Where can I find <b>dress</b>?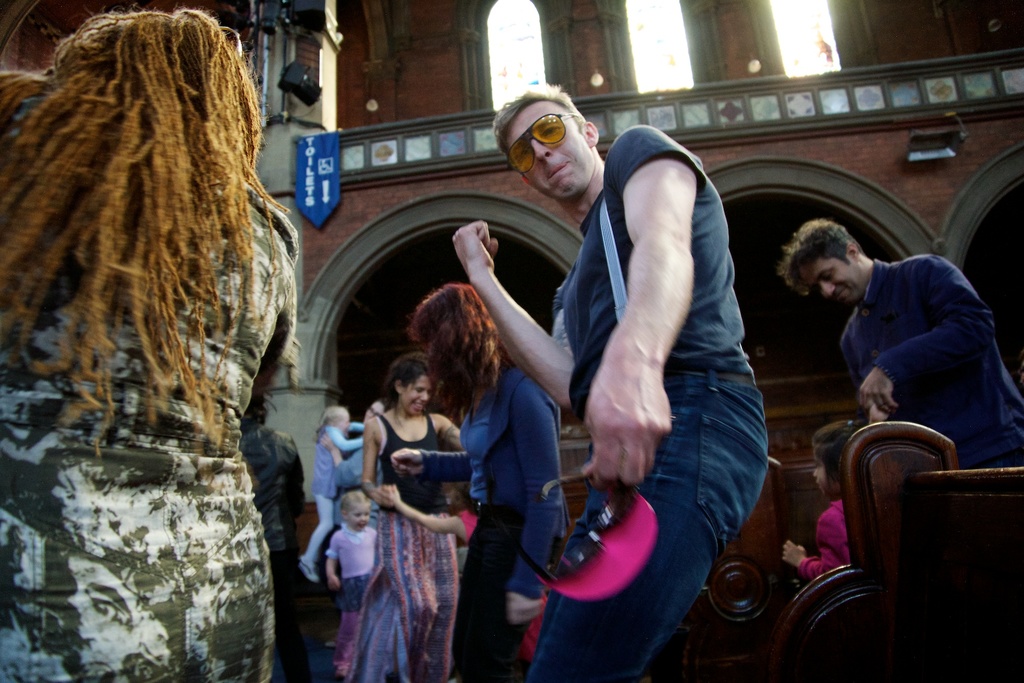
You can find it at {"x1": 8, "y1": 74, "x2": 330, "y2": 634}.
